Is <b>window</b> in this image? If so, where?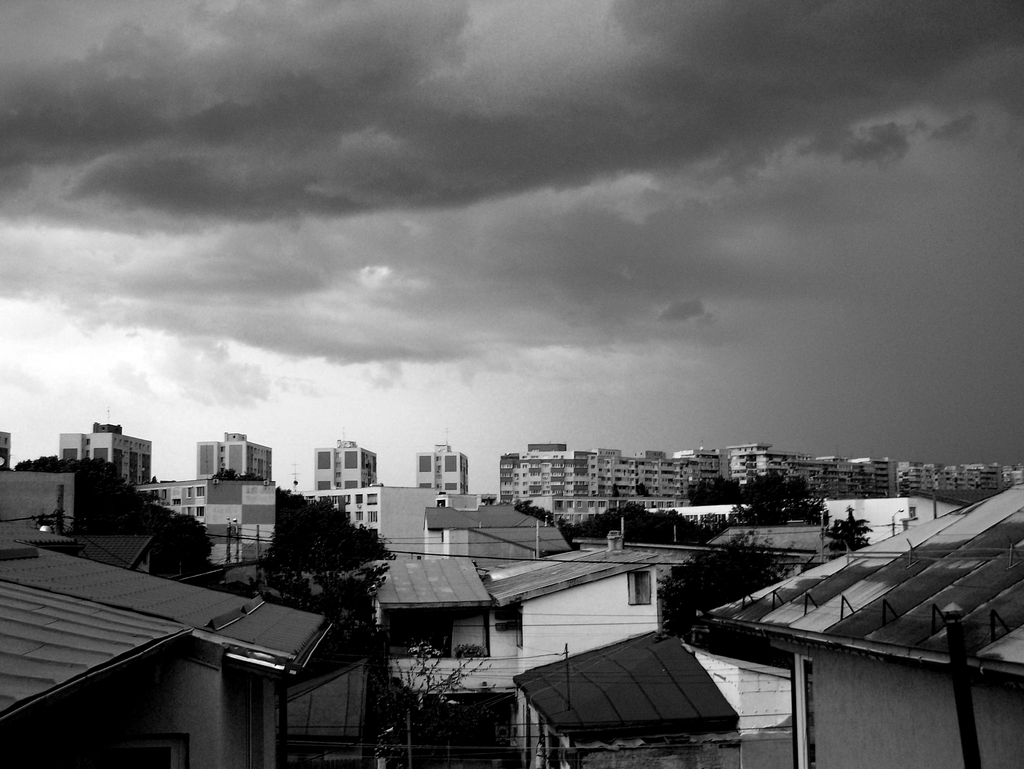
Yes, at crop(417, 453, 433, 473).
